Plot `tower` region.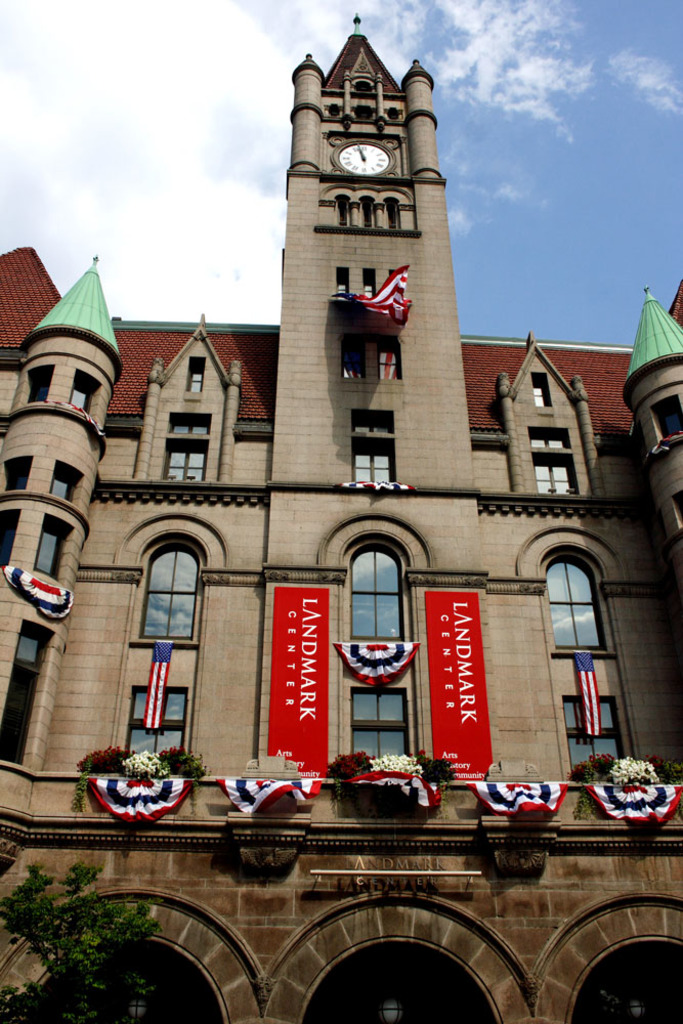
Plotted at pyautogui.locateOnScreen(0, 0, 682, 1023).
